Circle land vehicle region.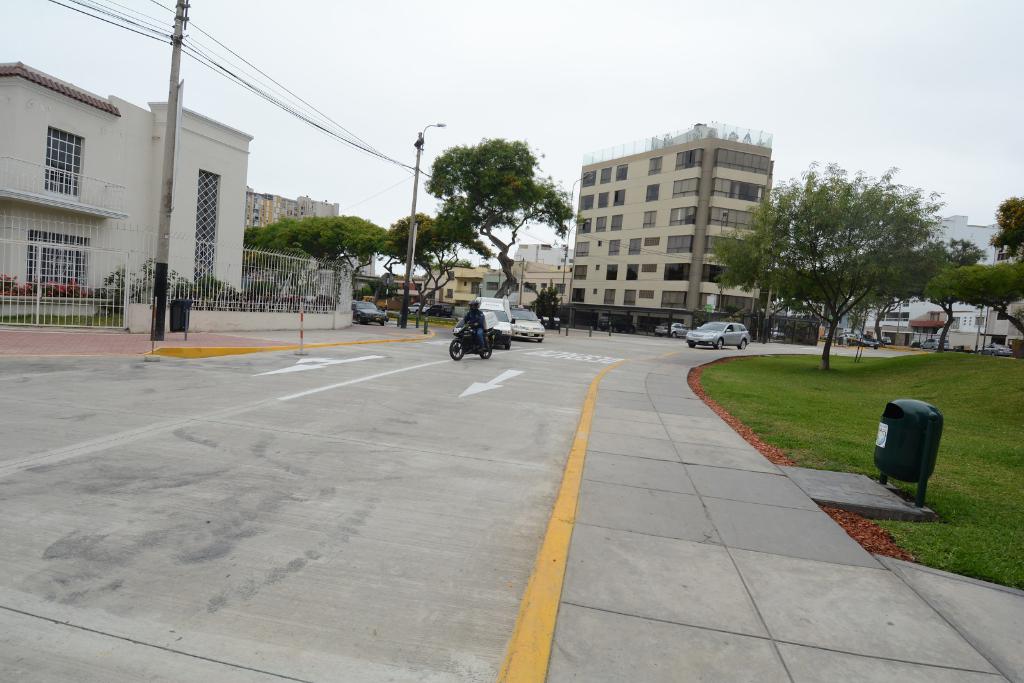
Region: <region>474, 293, 513, 344</region>.
